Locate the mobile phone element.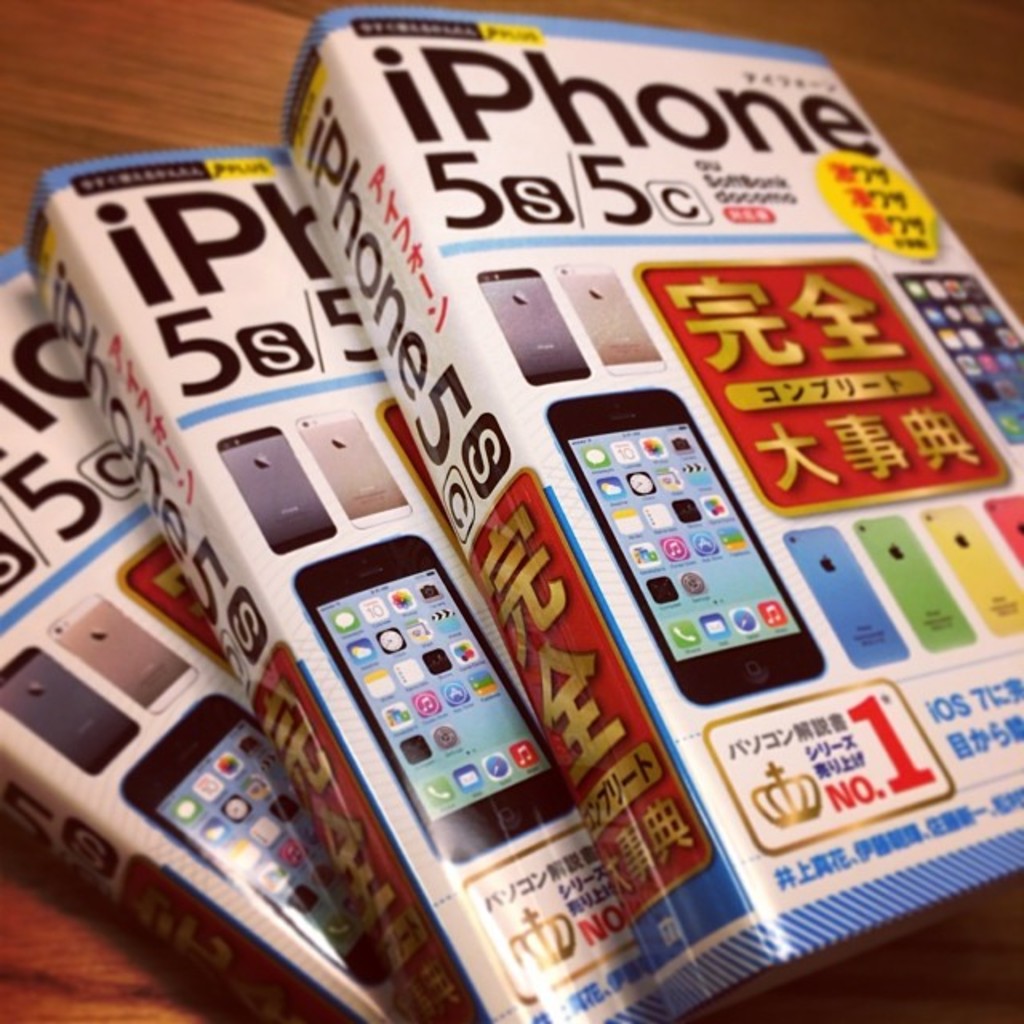
Element bbox: BBox(43, 590, 195, 714).
